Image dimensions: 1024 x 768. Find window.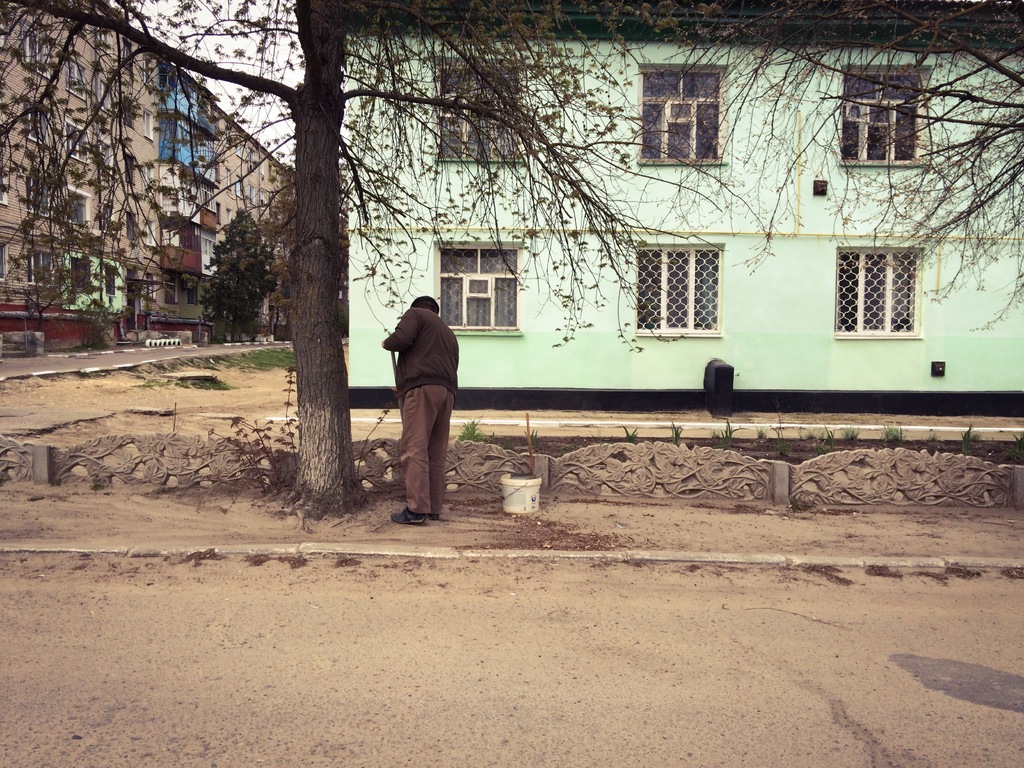
[x1=226, y1=127, x2=233, y2=144].
